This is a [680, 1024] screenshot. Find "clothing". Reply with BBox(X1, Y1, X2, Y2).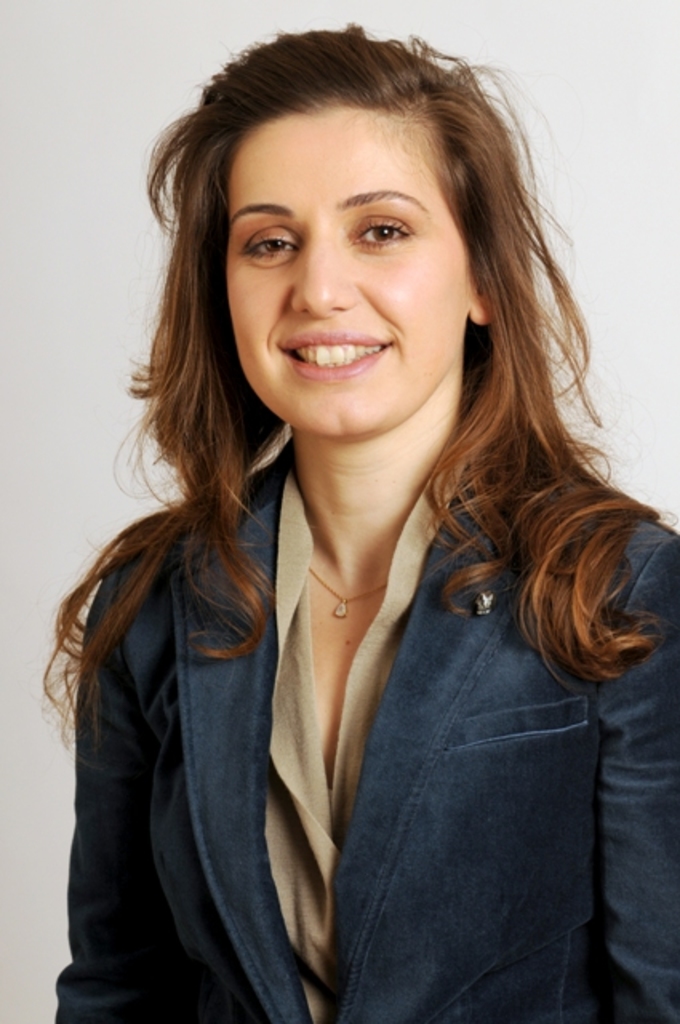
BBox(46, 277, 658, 1003).
